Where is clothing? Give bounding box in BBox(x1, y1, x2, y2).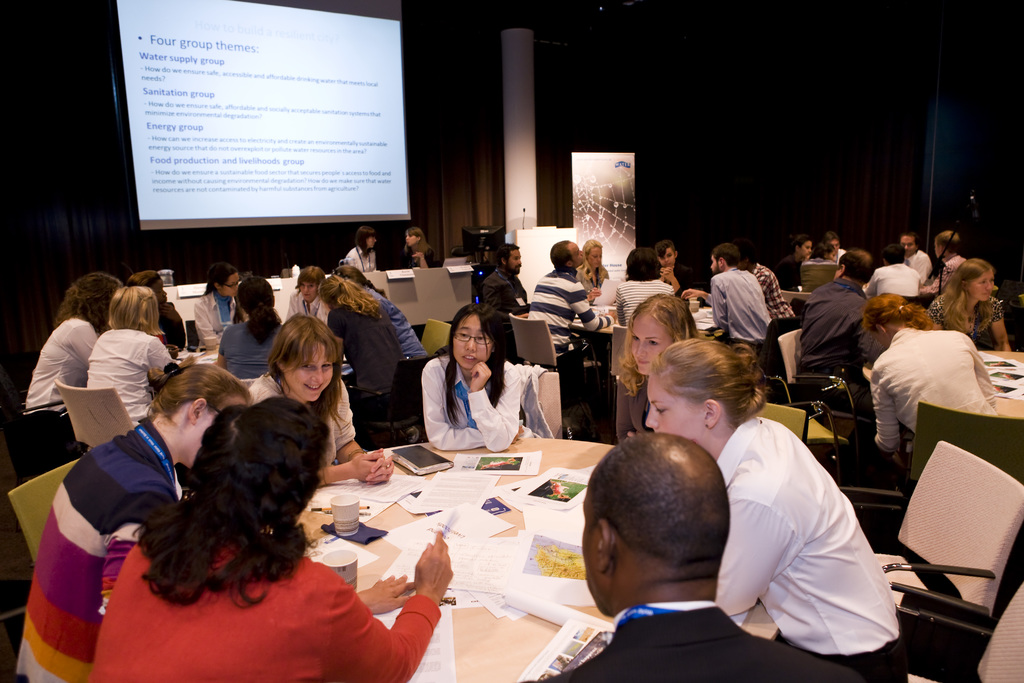
BBox(901, 251, 935, 283).
